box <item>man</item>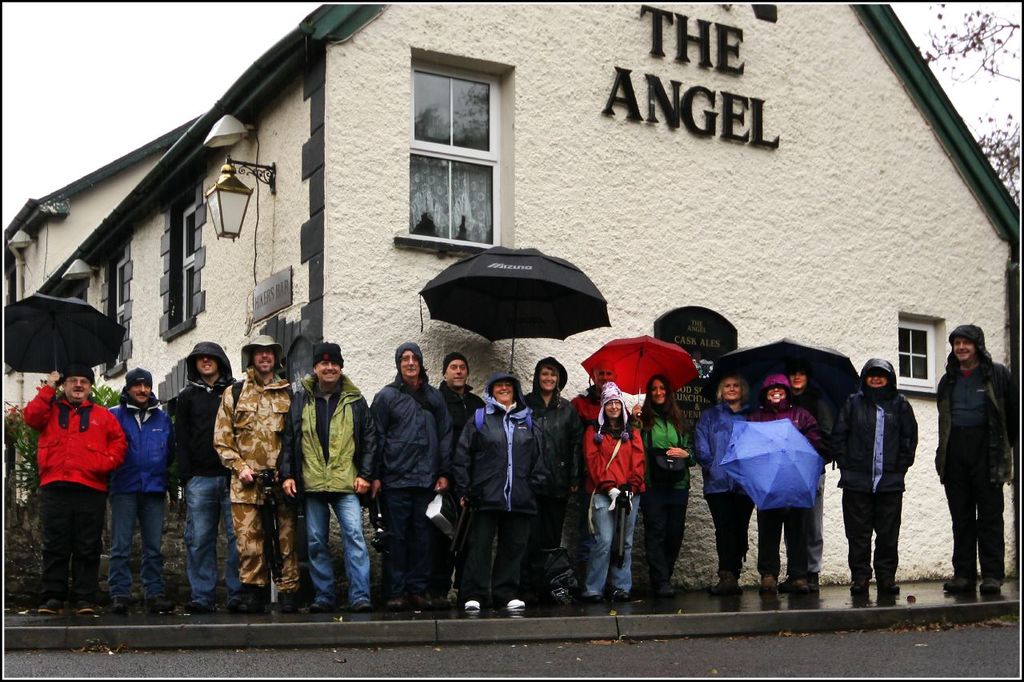
x1=211, y1=334, x2=297, y2=616
